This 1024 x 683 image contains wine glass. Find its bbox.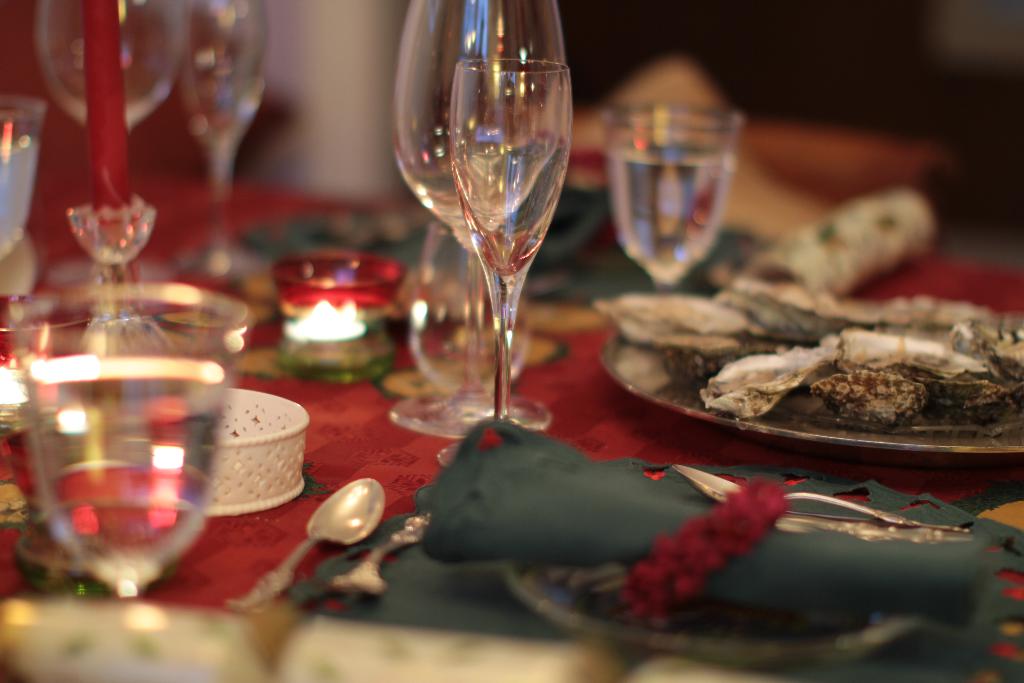
(left=38, top=0, right=186, bottom=130).
